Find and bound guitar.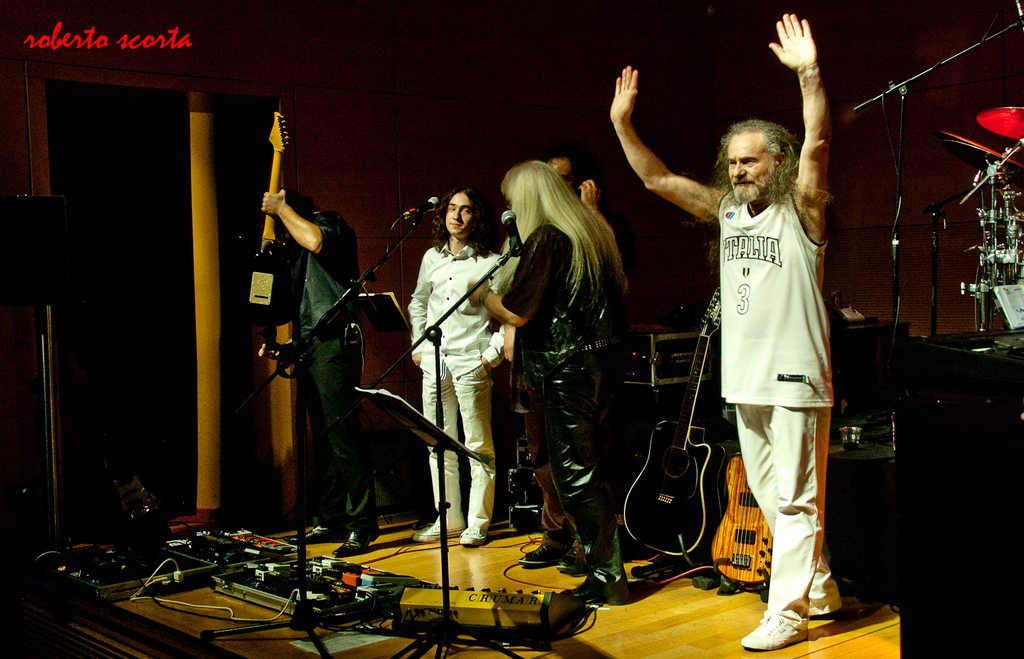
Bound: bbox=[619, 283, 725, 554].
